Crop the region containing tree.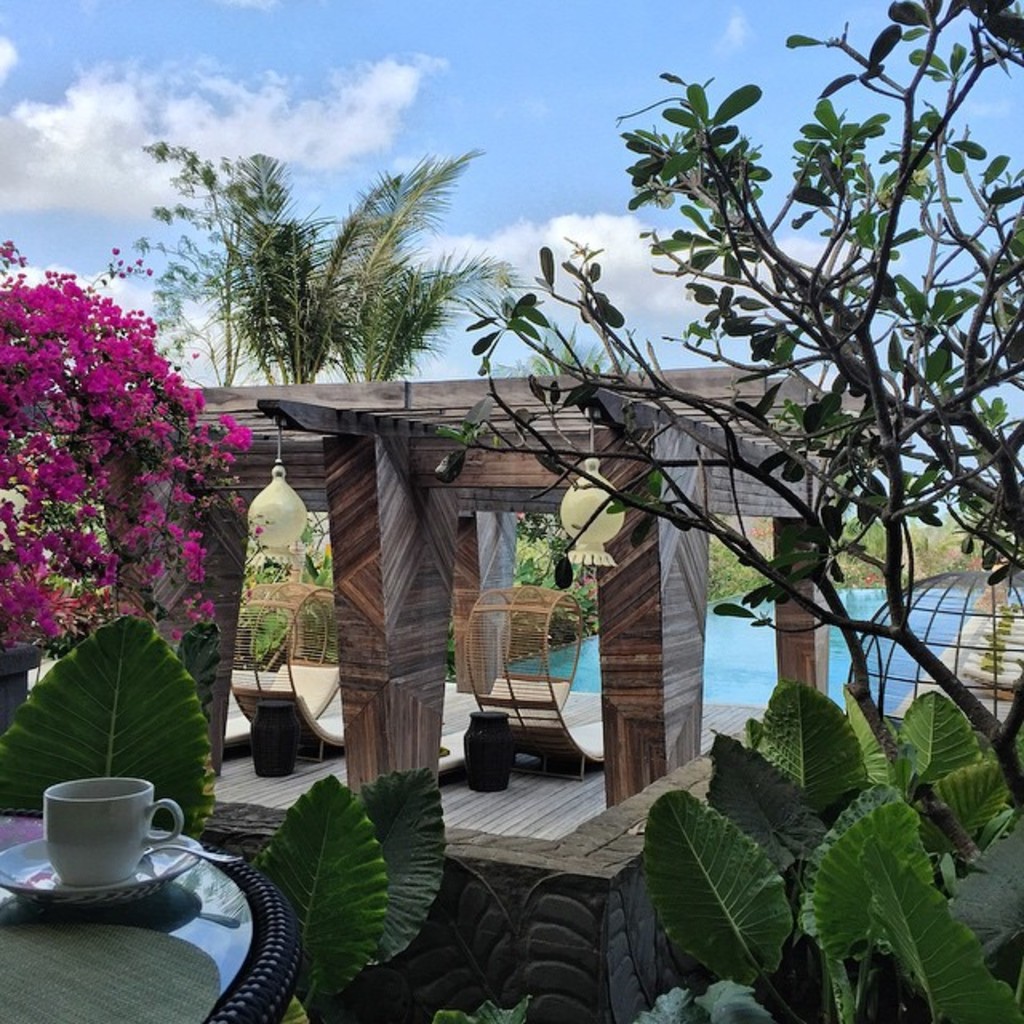
Crop region: [x1=181, y1=141, x2=493, y2=390].
